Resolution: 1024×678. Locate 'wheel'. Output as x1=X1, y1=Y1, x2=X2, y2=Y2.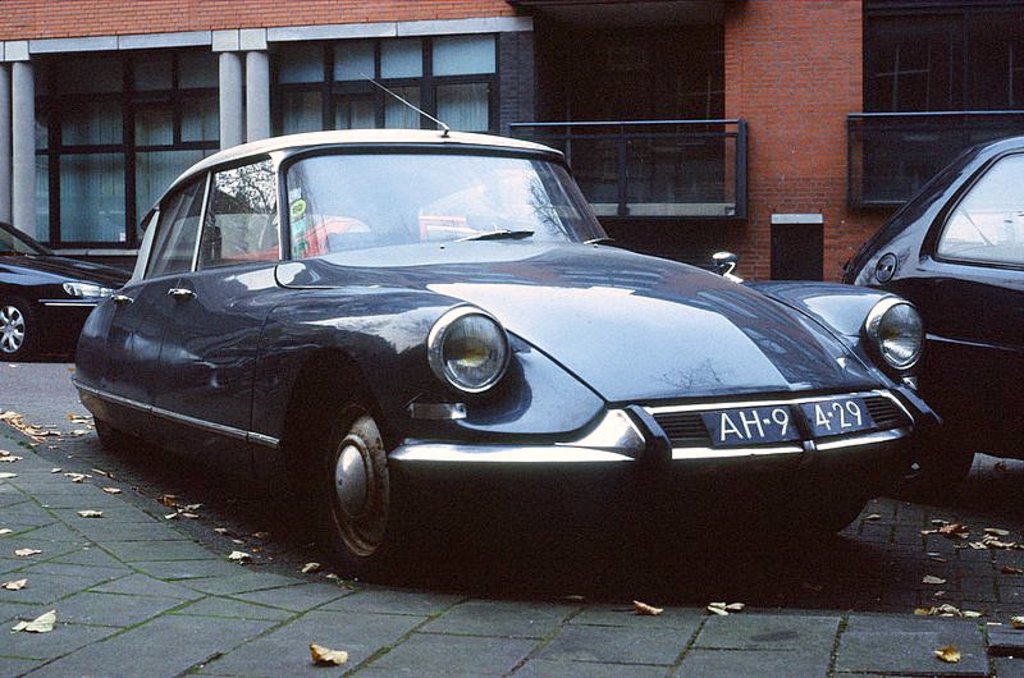
x1=887, y1=432, x2=975, y2=499.
